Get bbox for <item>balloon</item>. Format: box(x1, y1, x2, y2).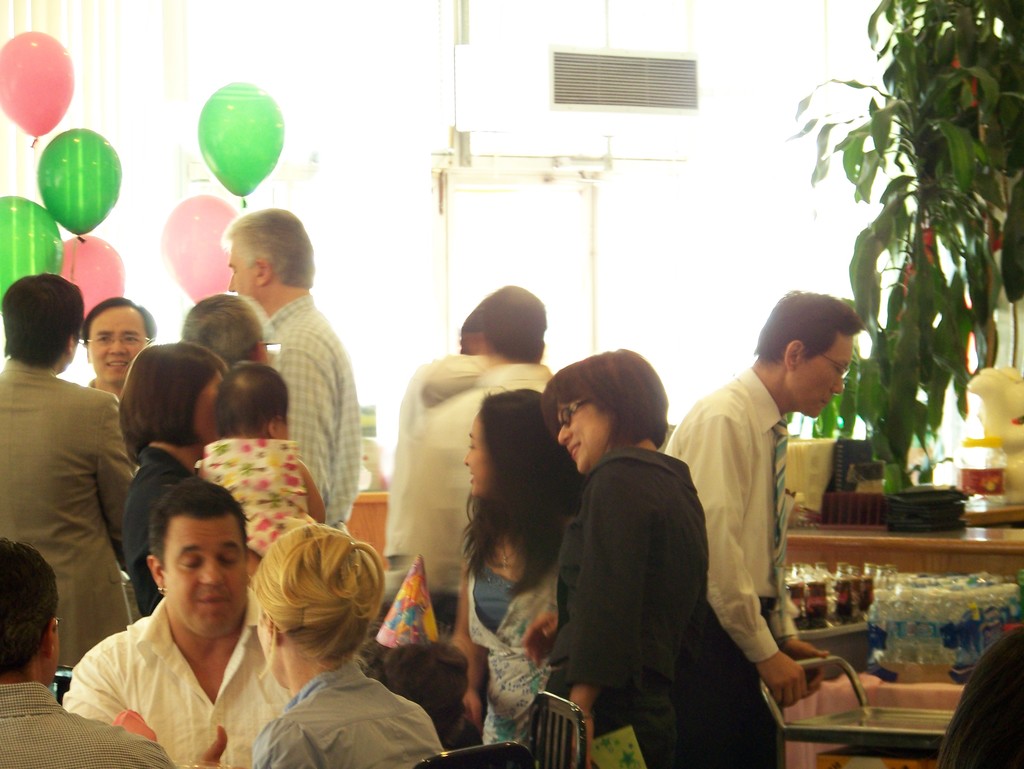
box(0, 29, 76, 141).
